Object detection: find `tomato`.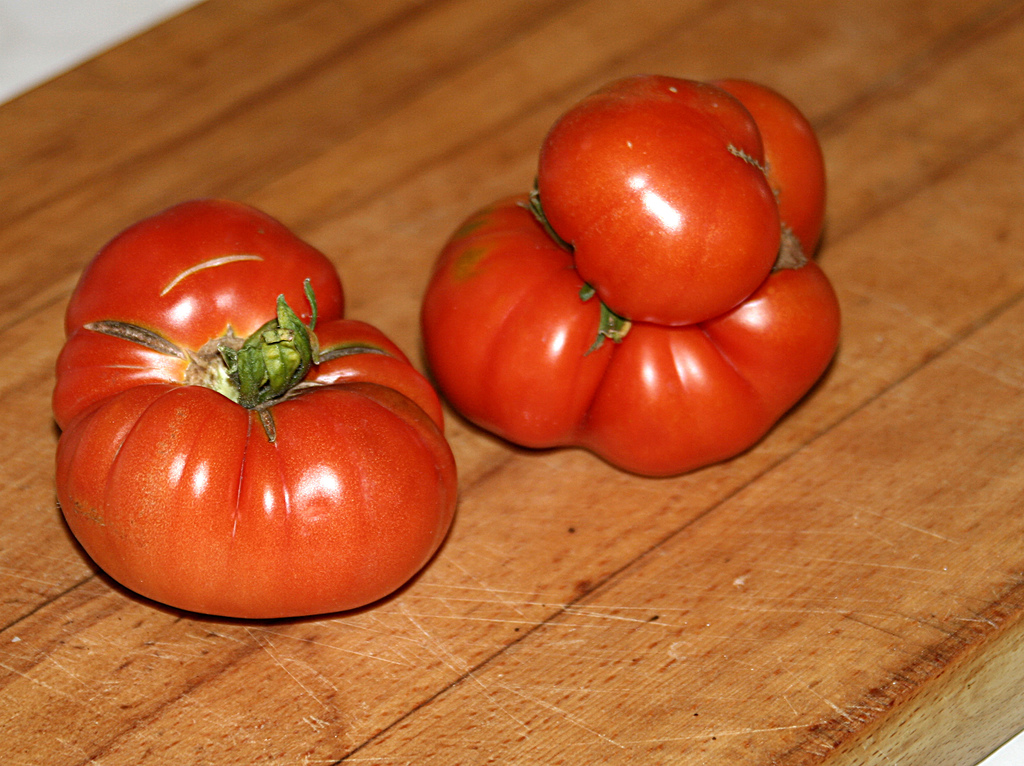
Rect(535, 69, 786, 330).
